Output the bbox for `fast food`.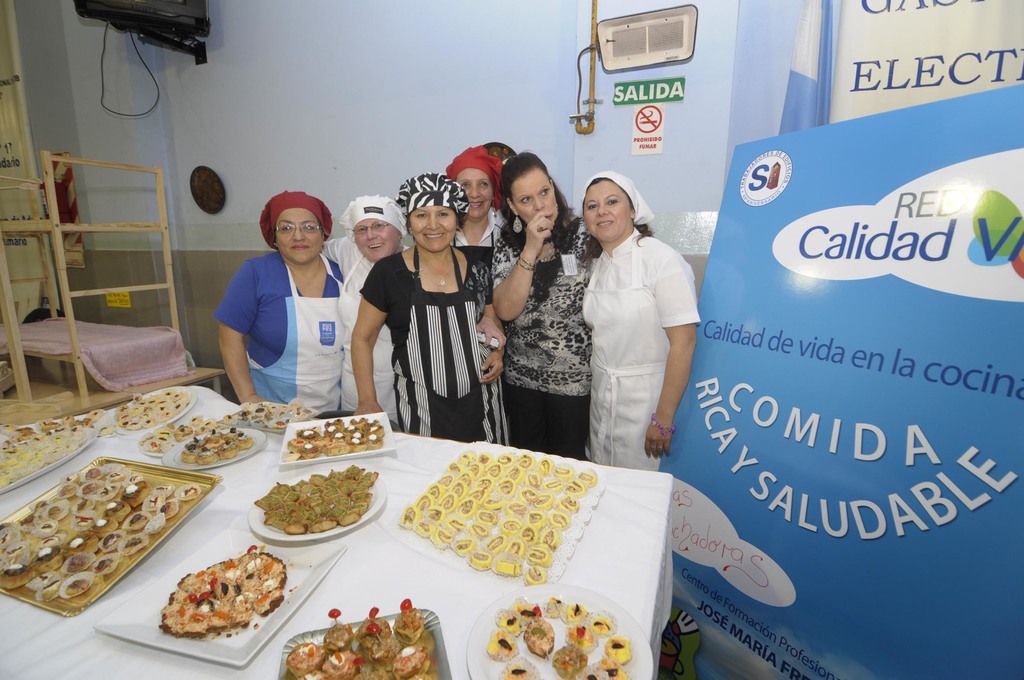
crop(431, 526, 452, 545).
